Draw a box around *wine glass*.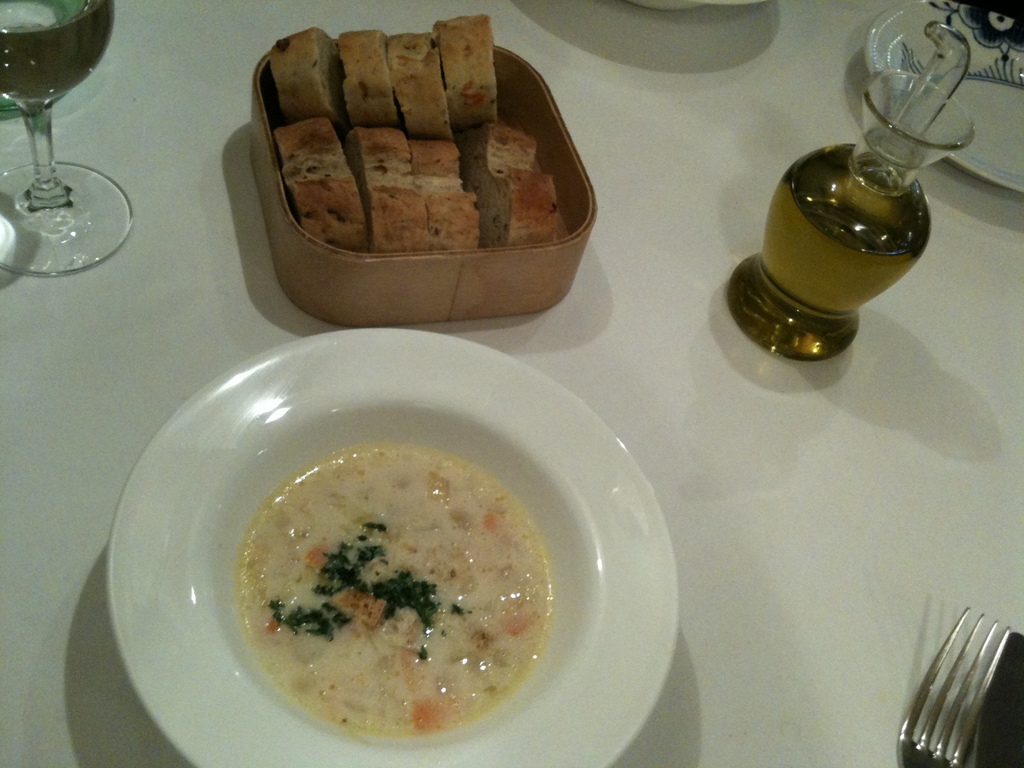
bbox(0, 0, 138, 281).
